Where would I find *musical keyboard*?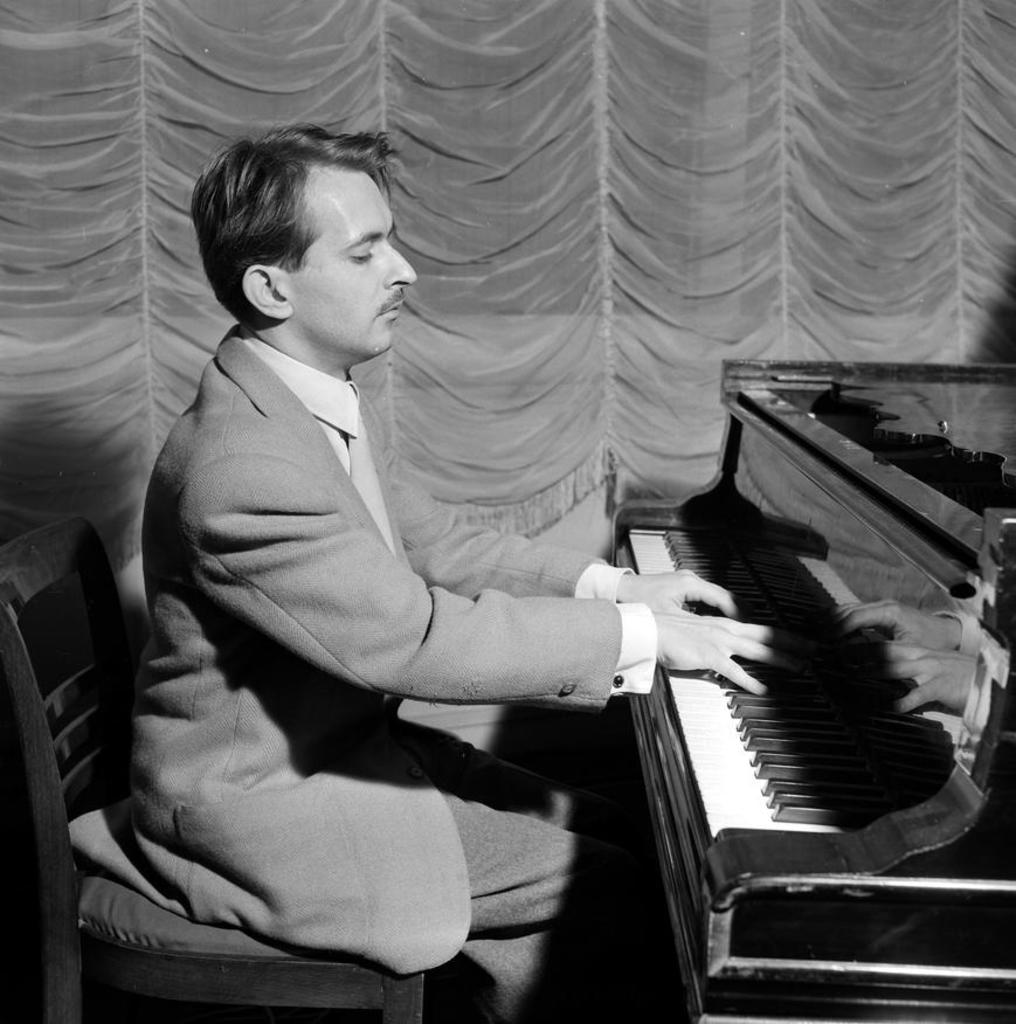
At (x1=530, y1=423, x2=982, y2=974).
